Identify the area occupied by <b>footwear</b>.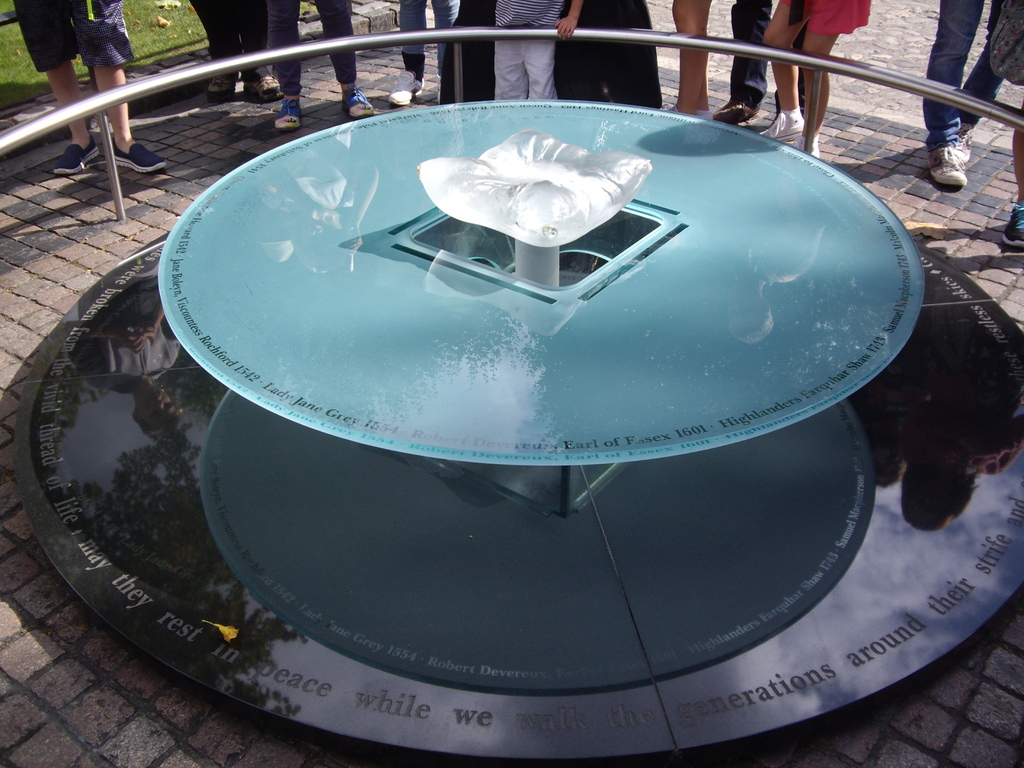
Area: (761,108,808,143).
